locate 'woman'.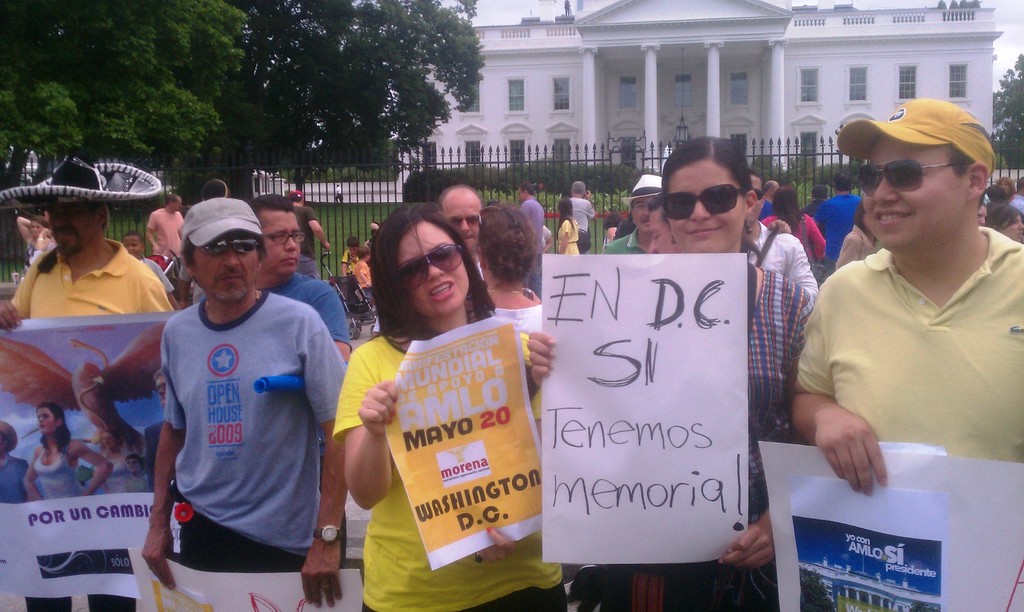
Bounding box: 323, 205, 548, 593.
